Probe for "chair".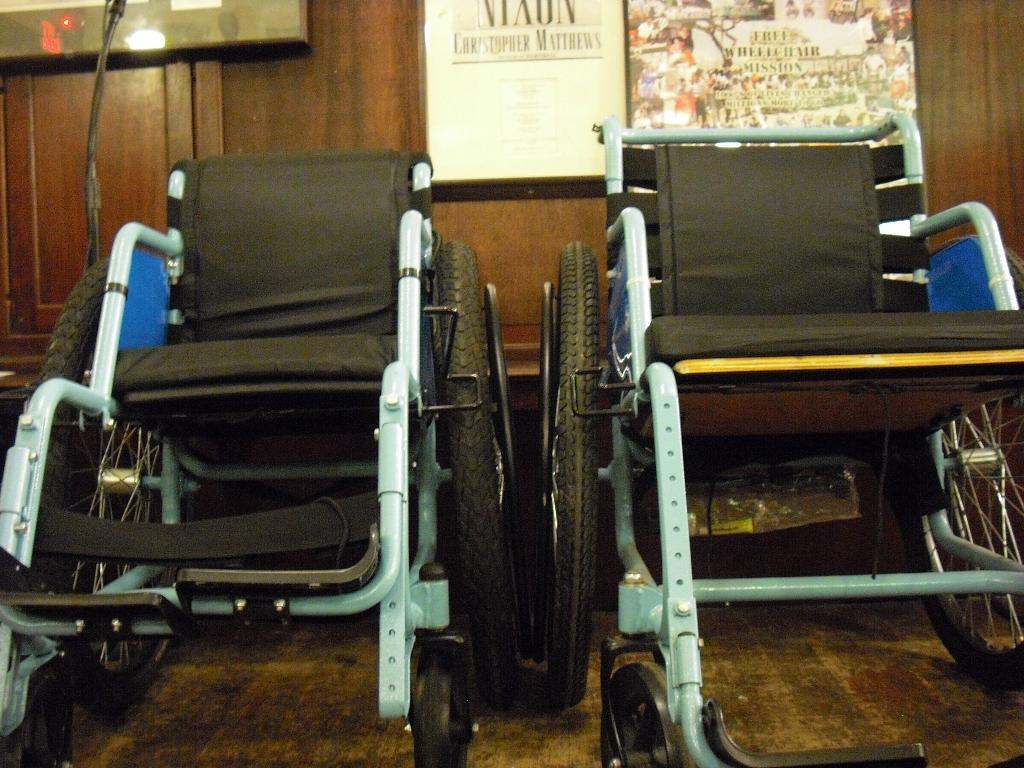
Probe result: x1=538, y1=104, x2=1023, y2=767.
